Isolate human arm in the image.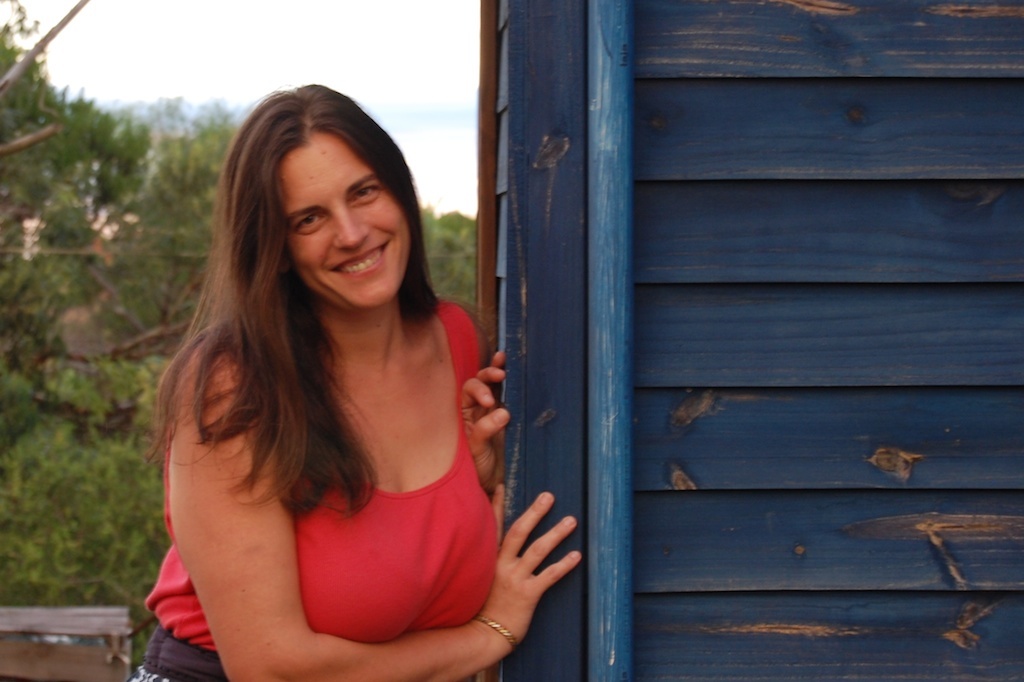
Isolated region: (453,339,510,505).
